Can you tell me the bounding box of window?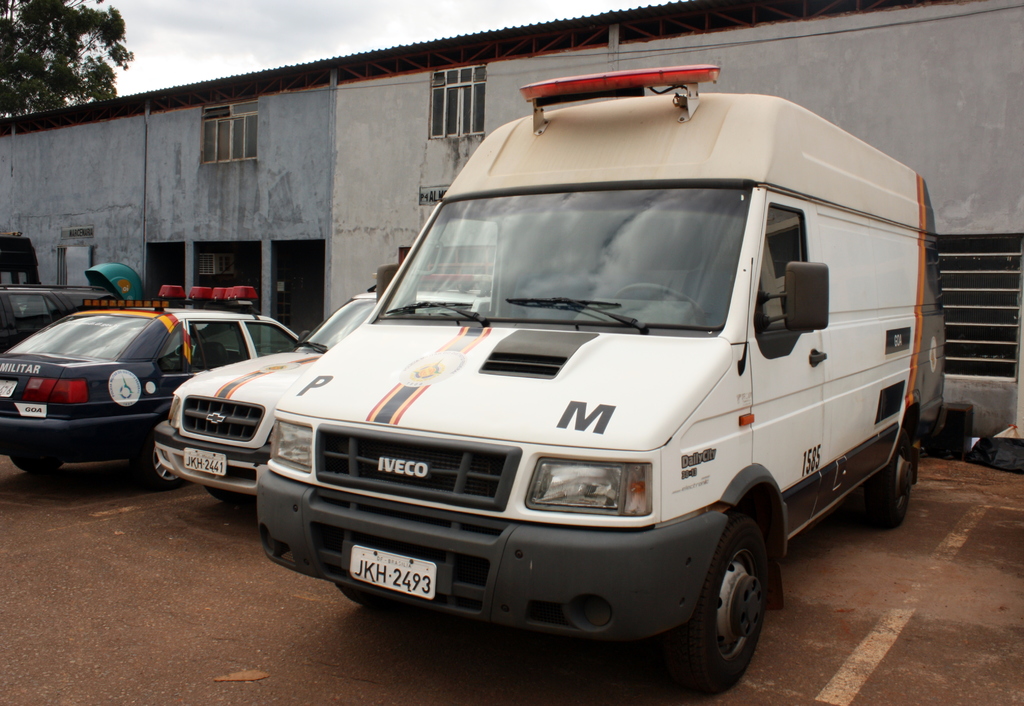
751:193:815:323.
